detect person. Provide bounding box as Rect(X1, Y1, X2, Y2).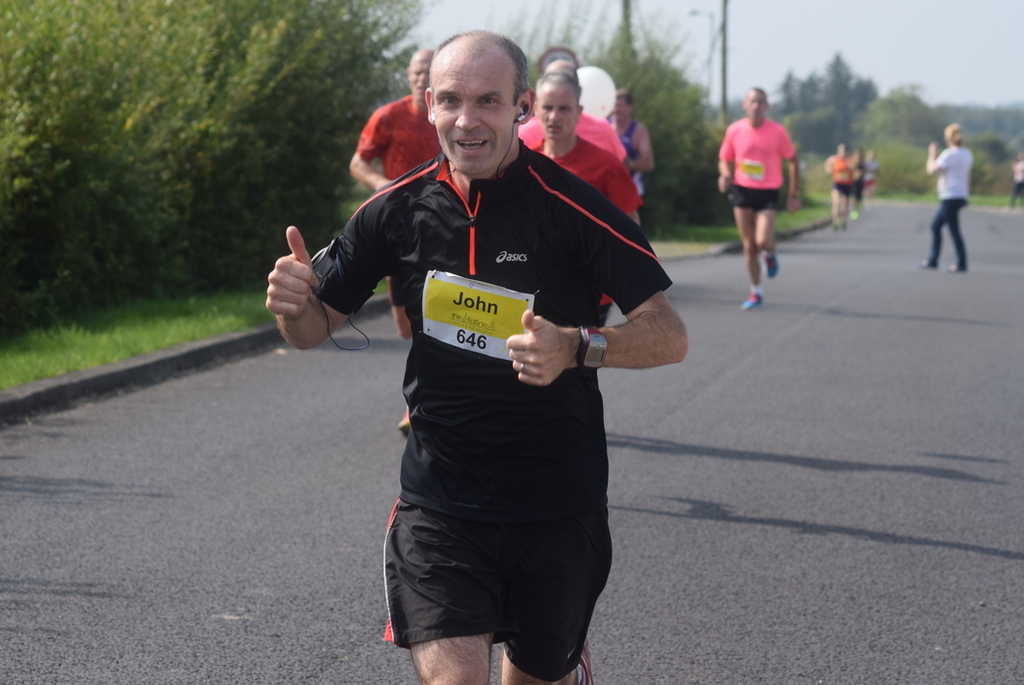
Rect(919, 126, 969, 270).
